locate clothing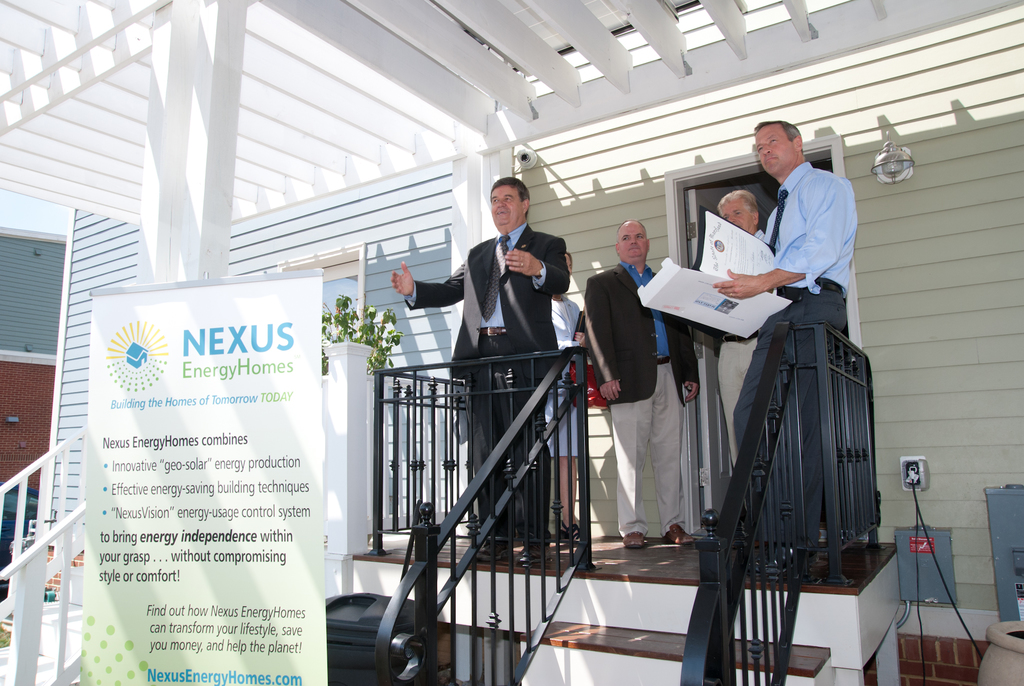
735, 156, 860, 551
